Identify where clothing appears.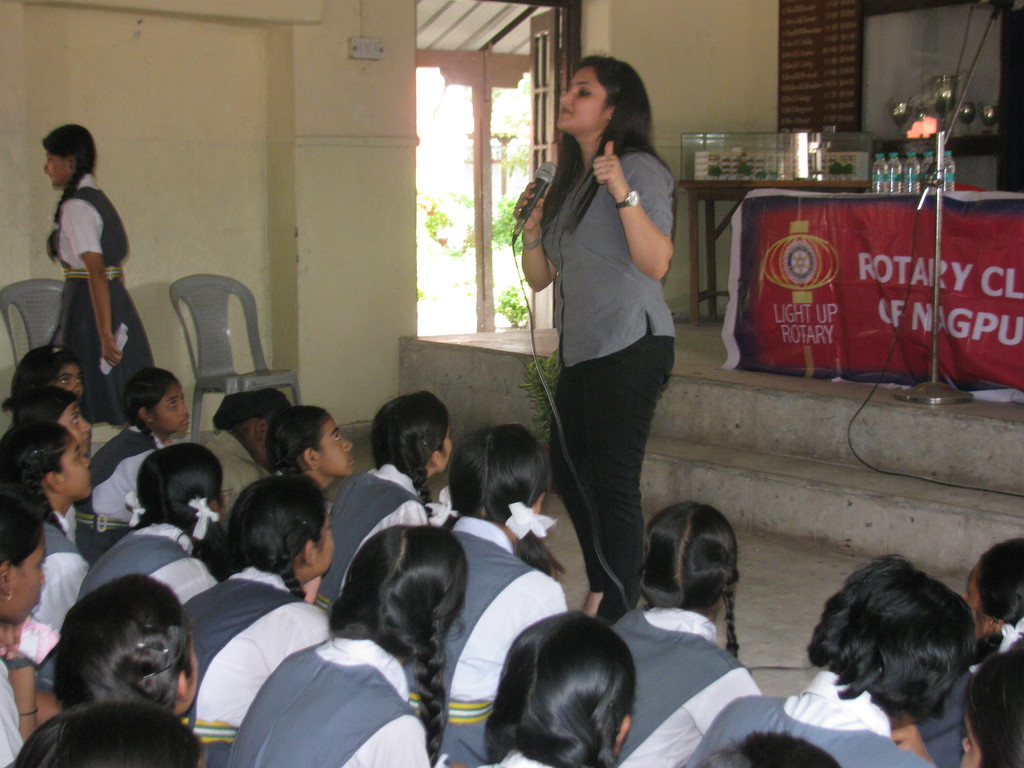
Appears at (x1=17, y1=499, x2=93, y2=684).
